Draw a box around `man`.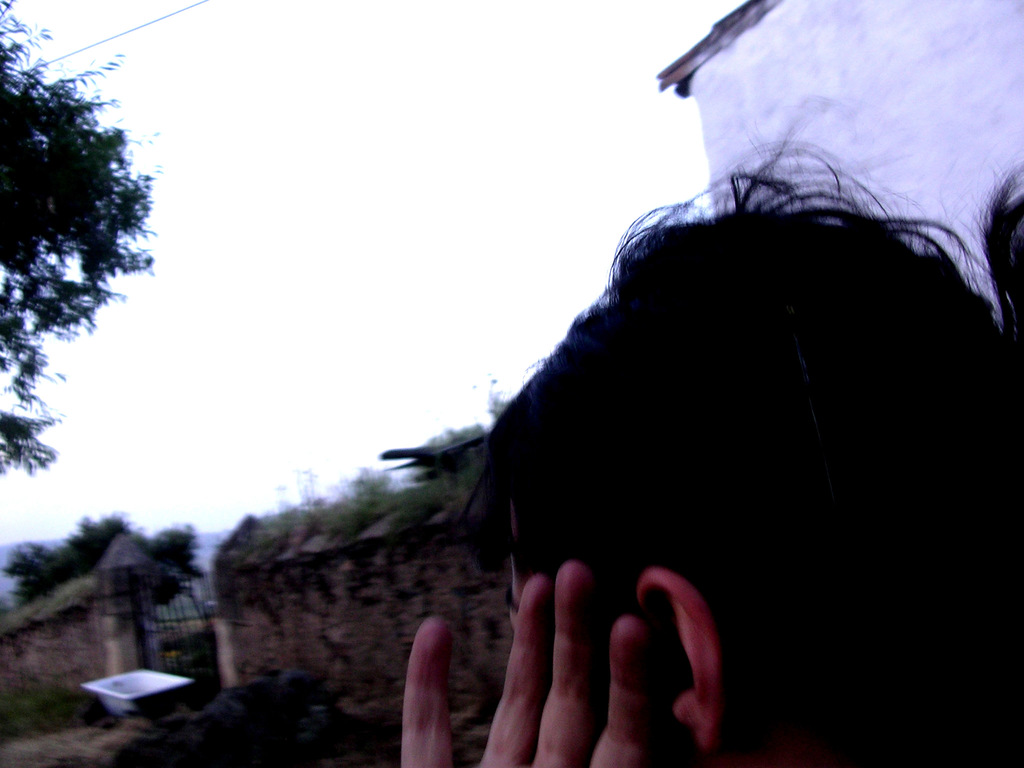
(left=387, top=131, right=1023, bottom=767).
